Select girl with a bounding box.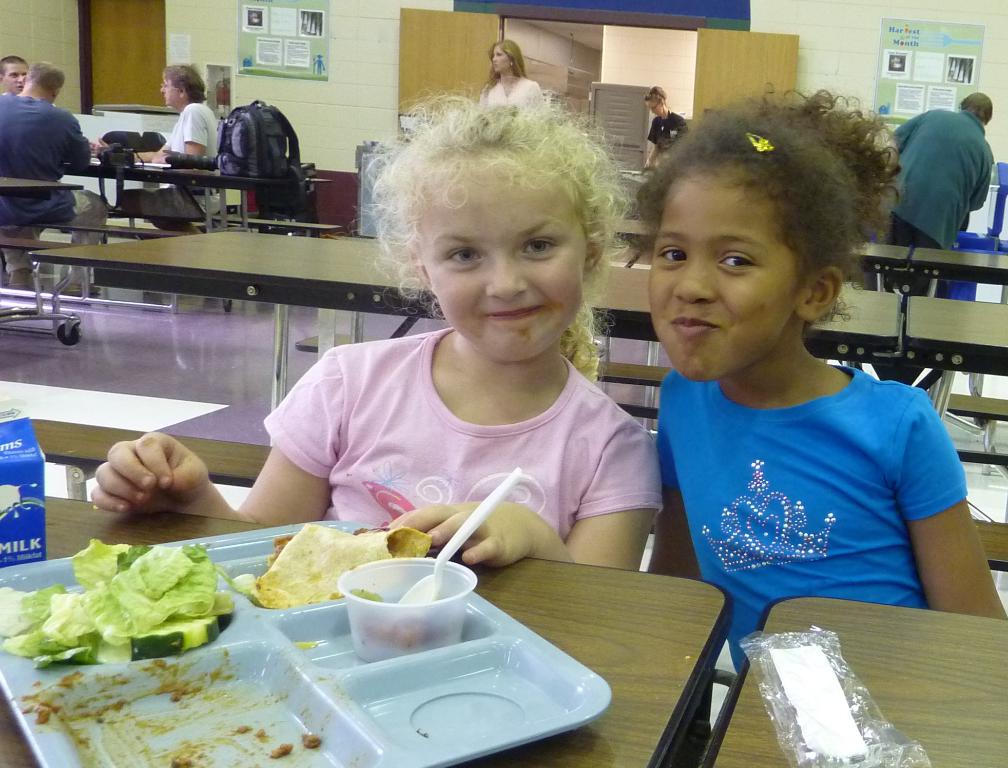
91:93:666:569.
